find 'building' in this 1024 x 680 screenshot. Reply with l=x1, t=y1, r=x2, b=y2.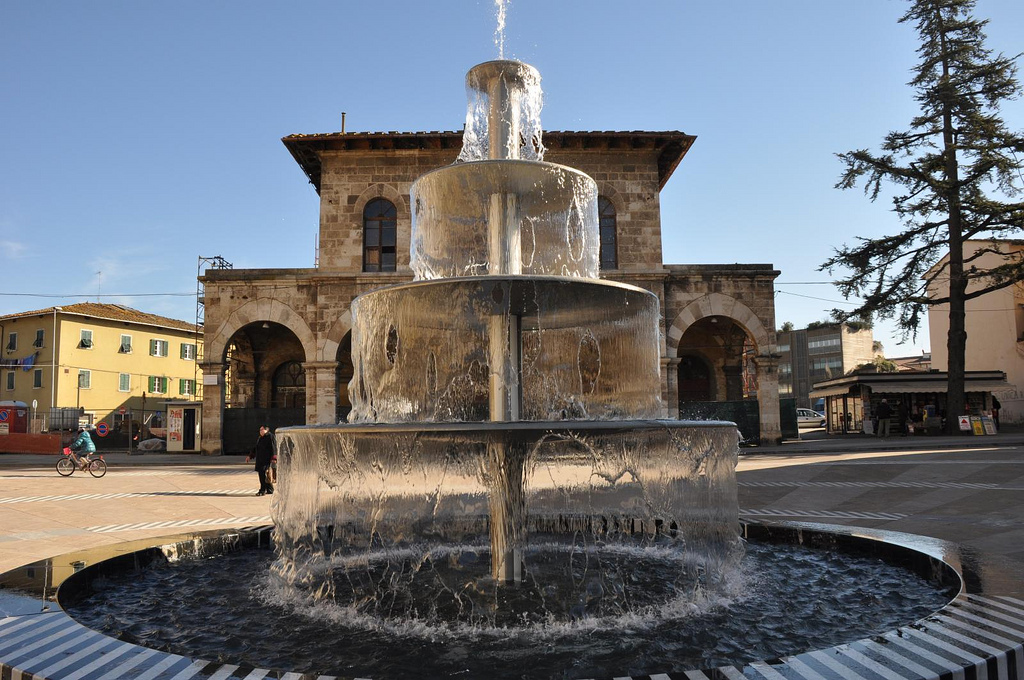
l=918, t=238, r=1023, b=426.
